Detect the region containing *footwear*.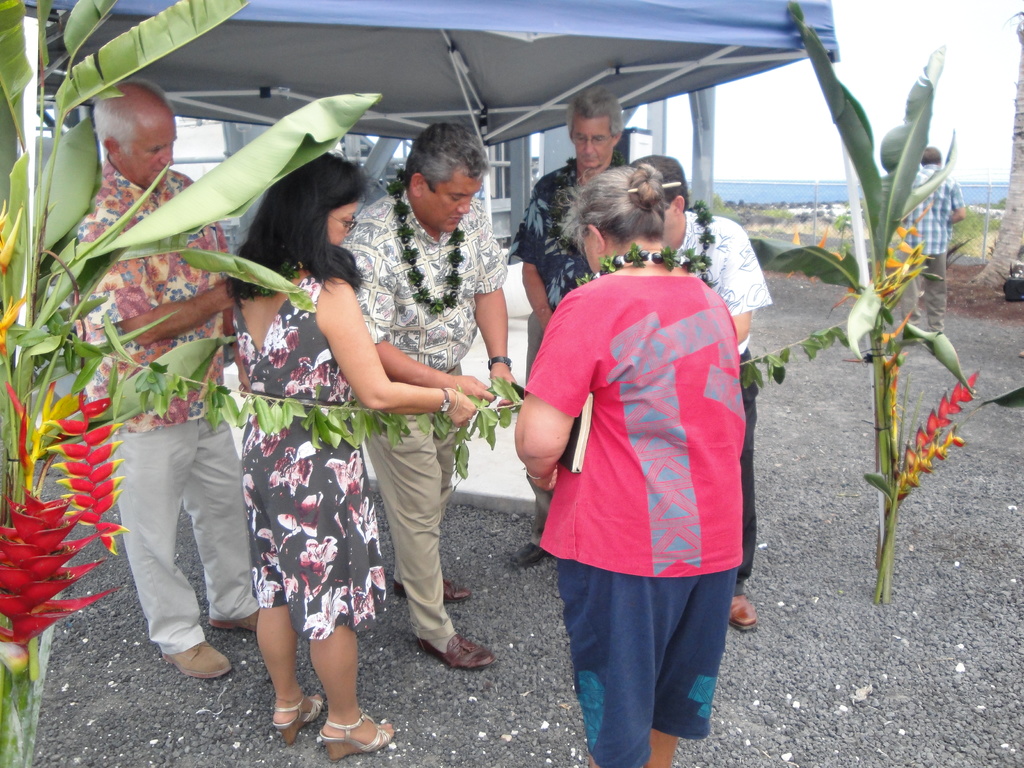
bbox=(322, 712, 395, 762).
